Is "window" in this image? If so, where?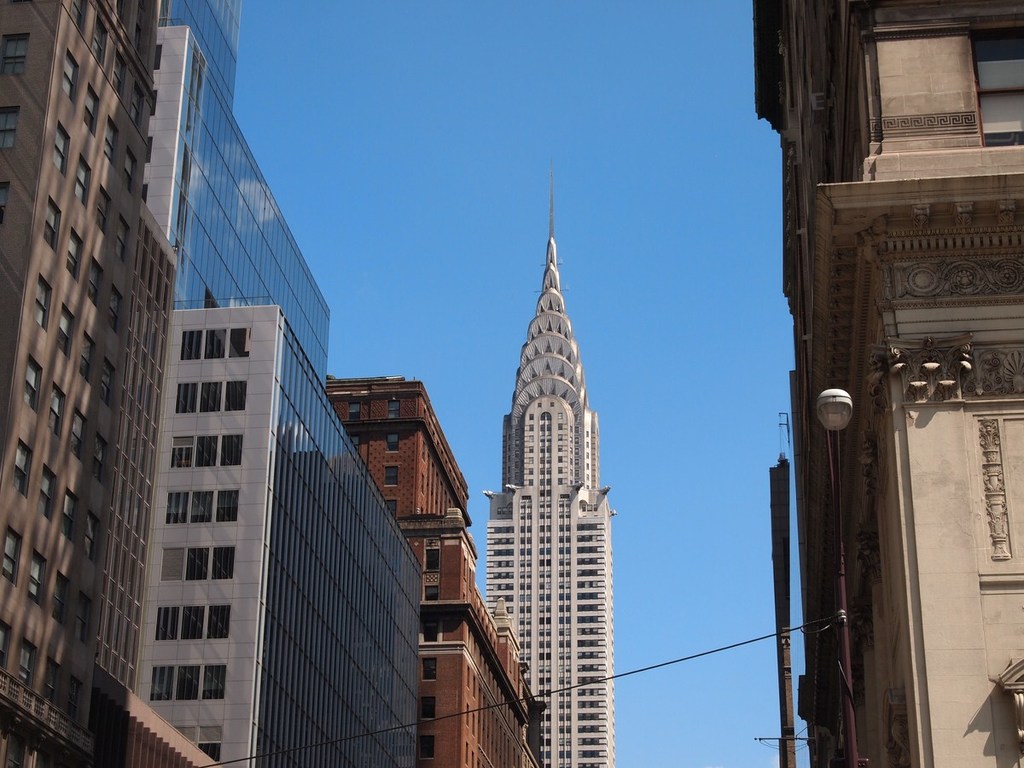
Yes, at [left=168, top=433, right=192, bottom=469].
